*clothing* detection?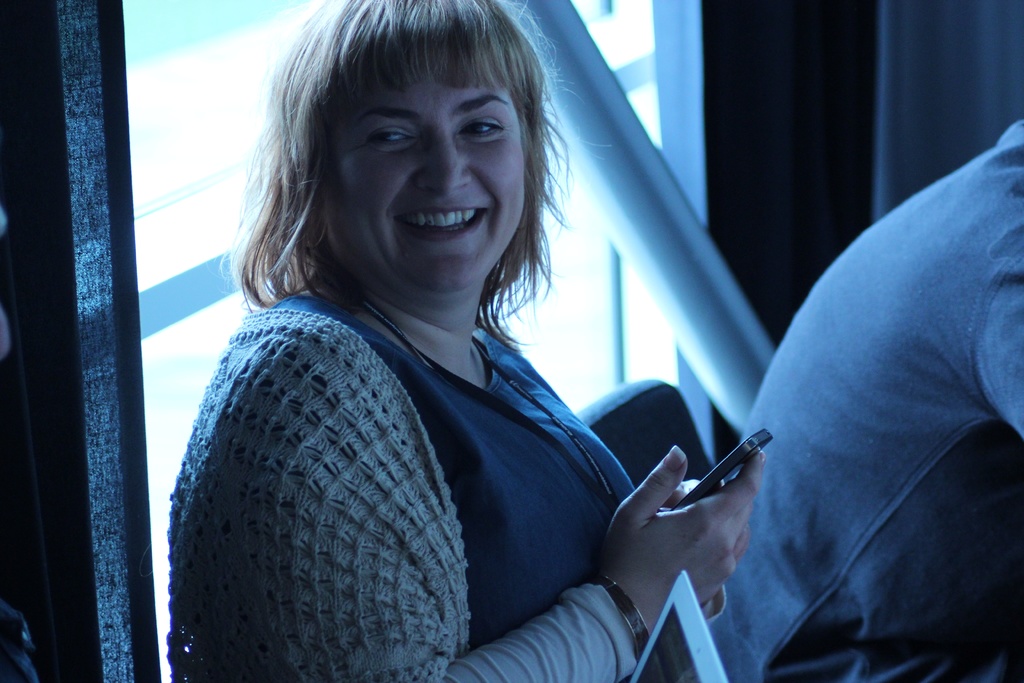
BBox(168, 292, 734, 682)
